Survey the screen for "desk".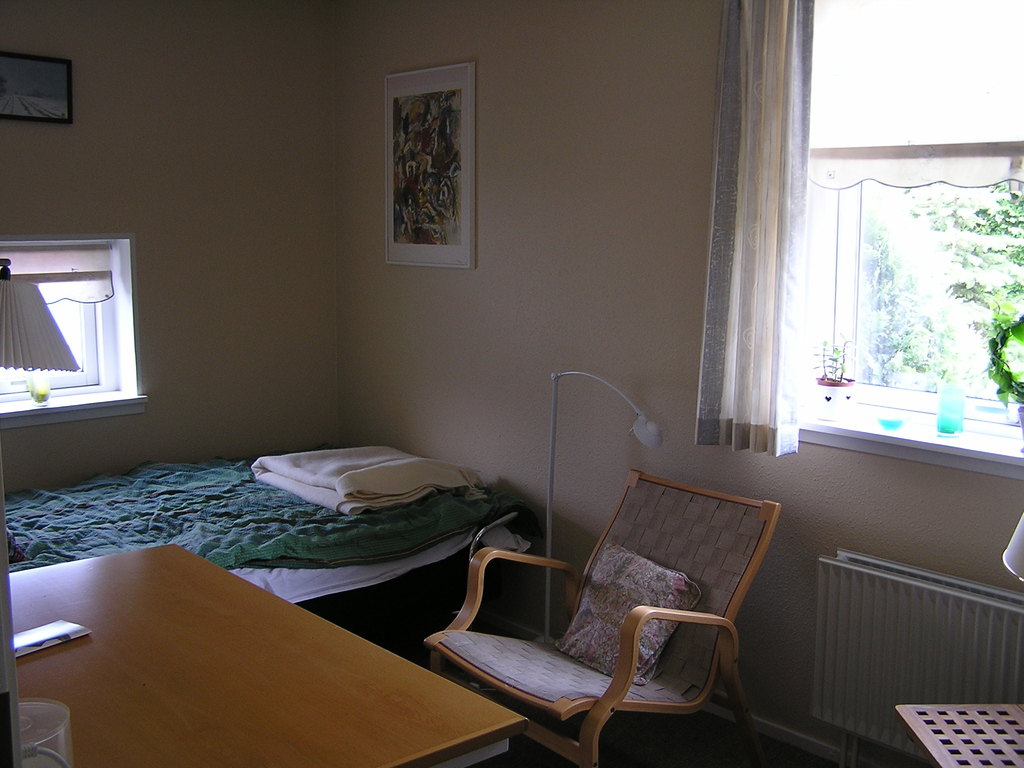
Survey found: 0 542 522 767.
